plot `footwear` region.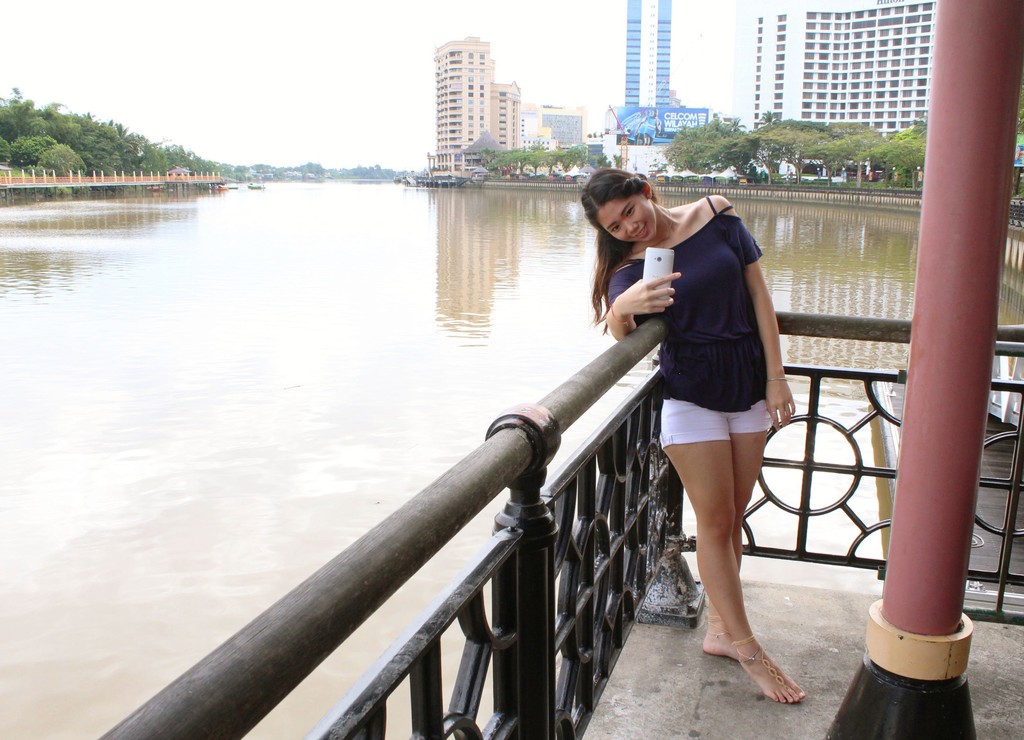
Plotted at pyautogui.locateOnScreen(709, 615, 730, 634).
